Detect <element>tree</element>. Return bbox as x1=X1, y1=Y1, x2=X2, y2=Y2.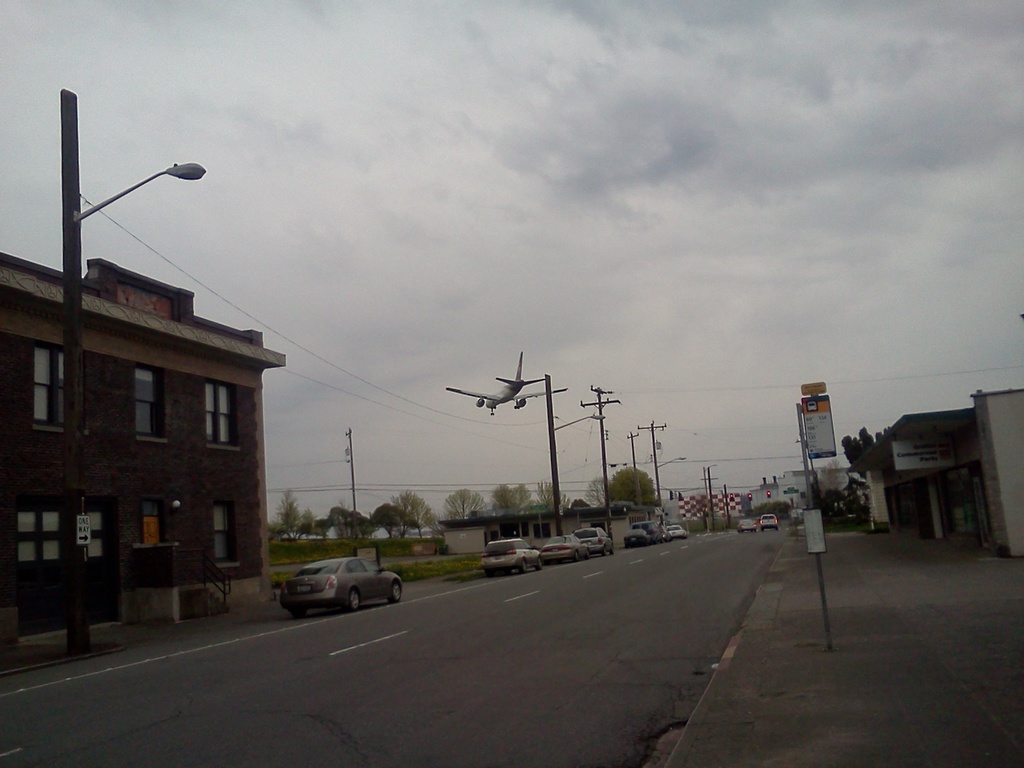
x1=668, y1=487, x2=675, y2=502.
